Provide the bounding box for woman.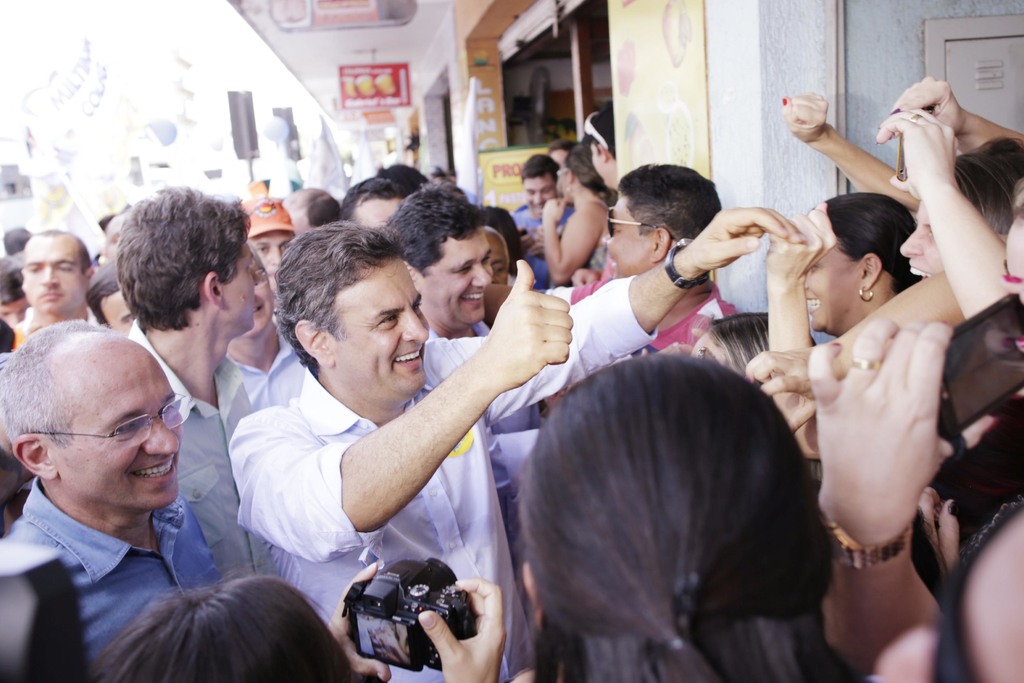
(x1=796, y1=193, x2=932, y2=333).
